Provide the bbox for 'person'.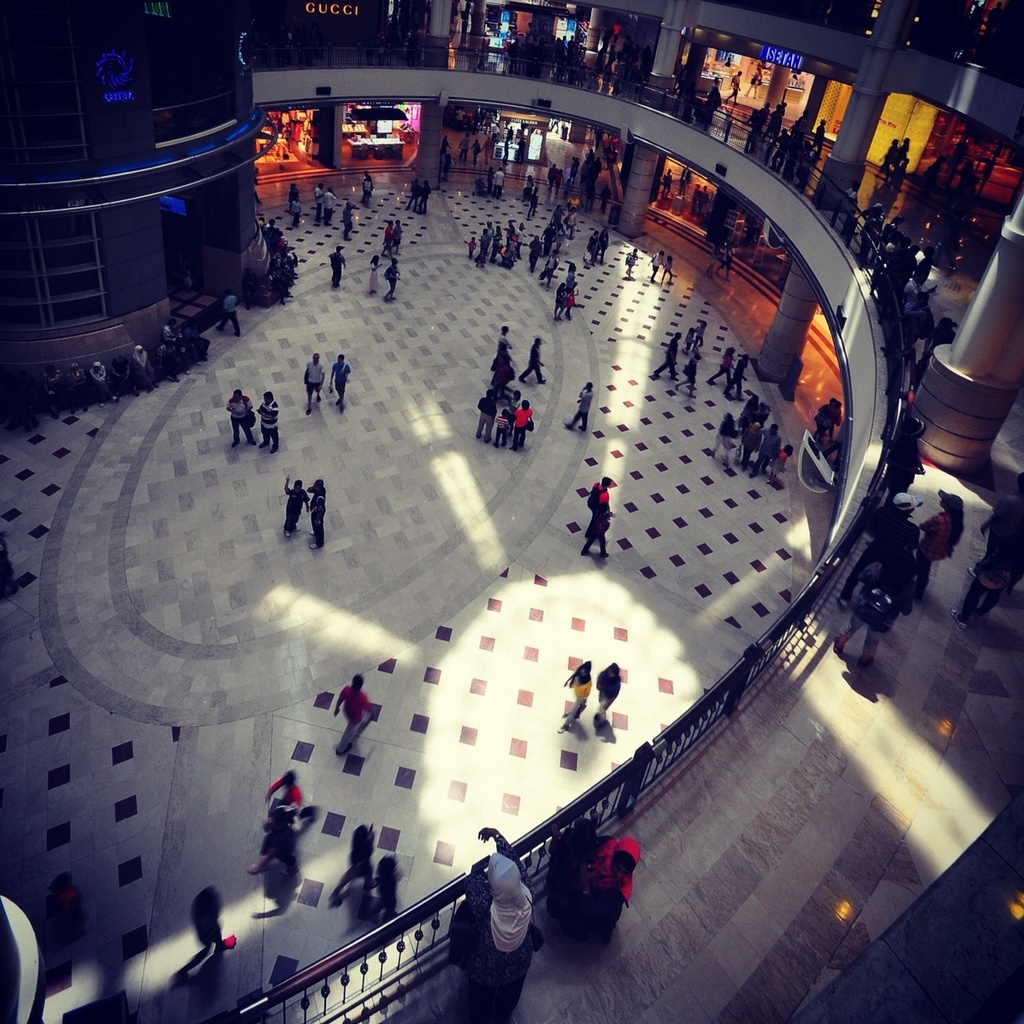
(x1=313, y1=187, x2=322, y2=220).
